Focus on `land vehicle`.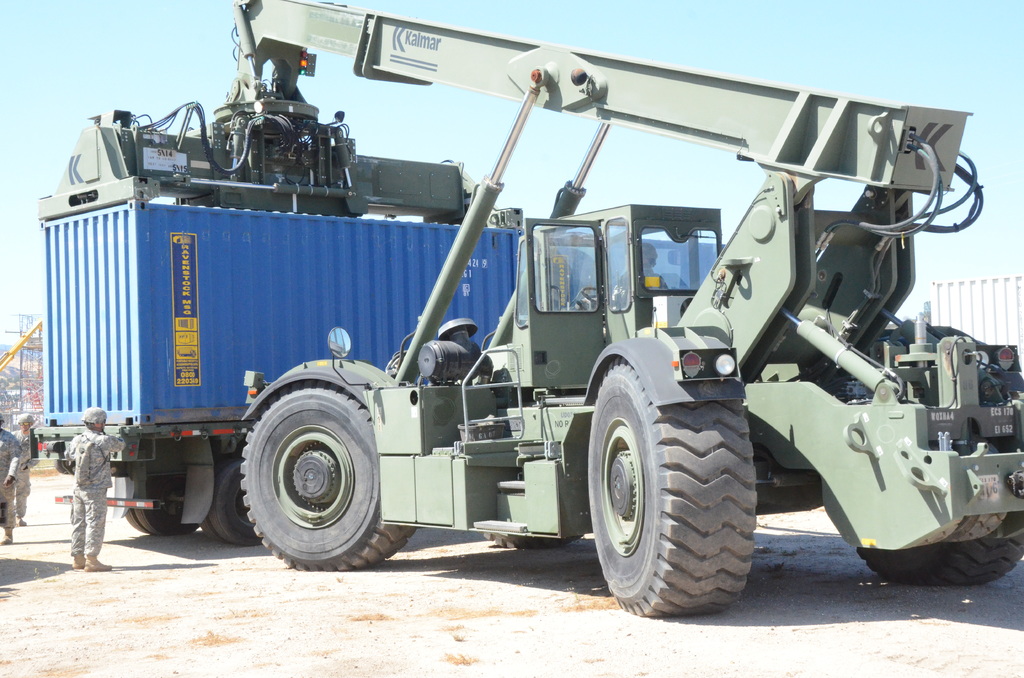
Focused at detection(47, 201, 727, 546).
